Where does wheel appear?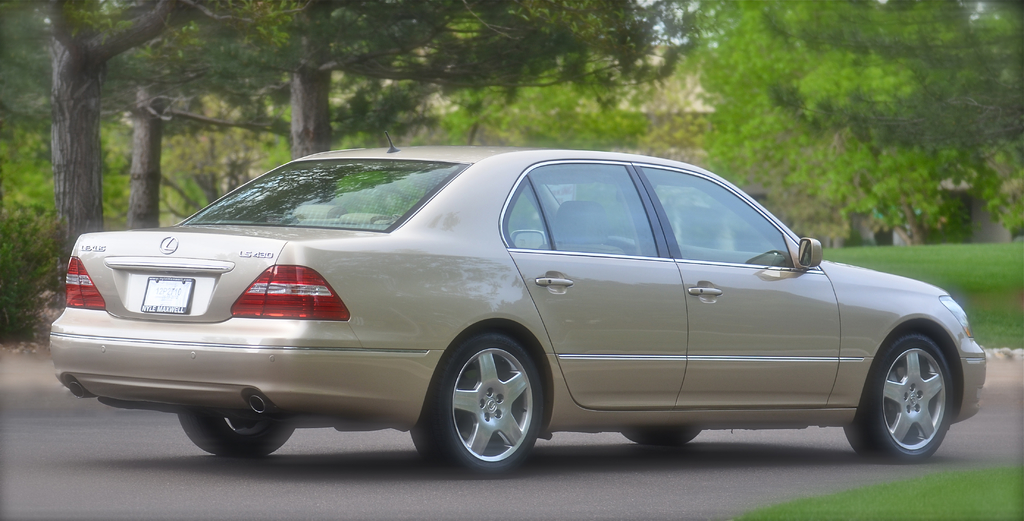
Appears at (434,337,542,474).
